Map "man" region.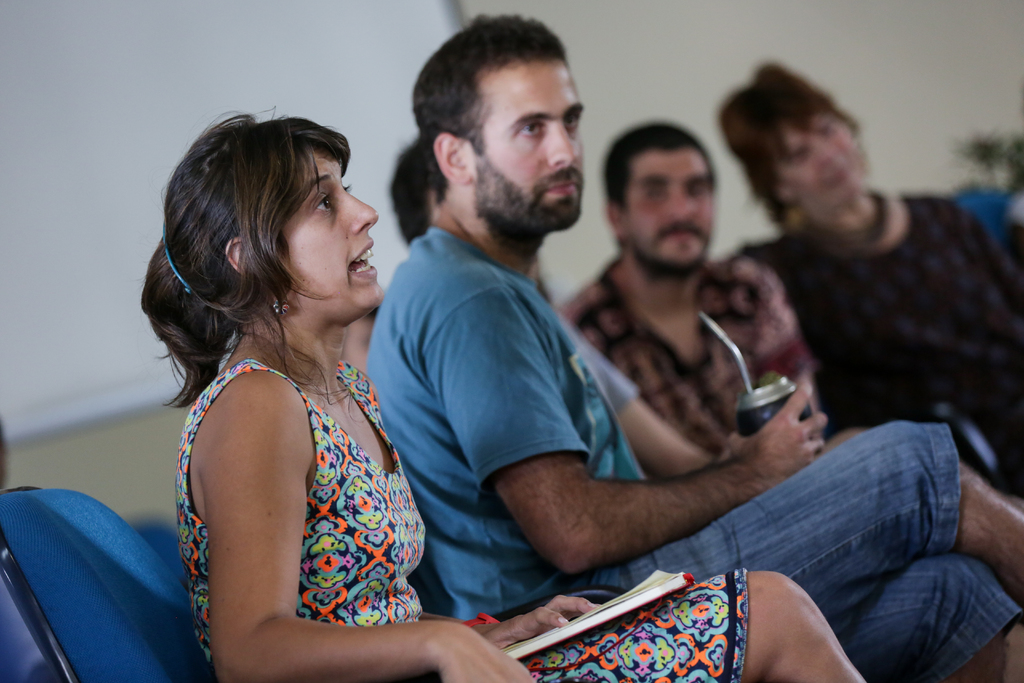
Mapped to l=556, t=126, r=830, b=477.
